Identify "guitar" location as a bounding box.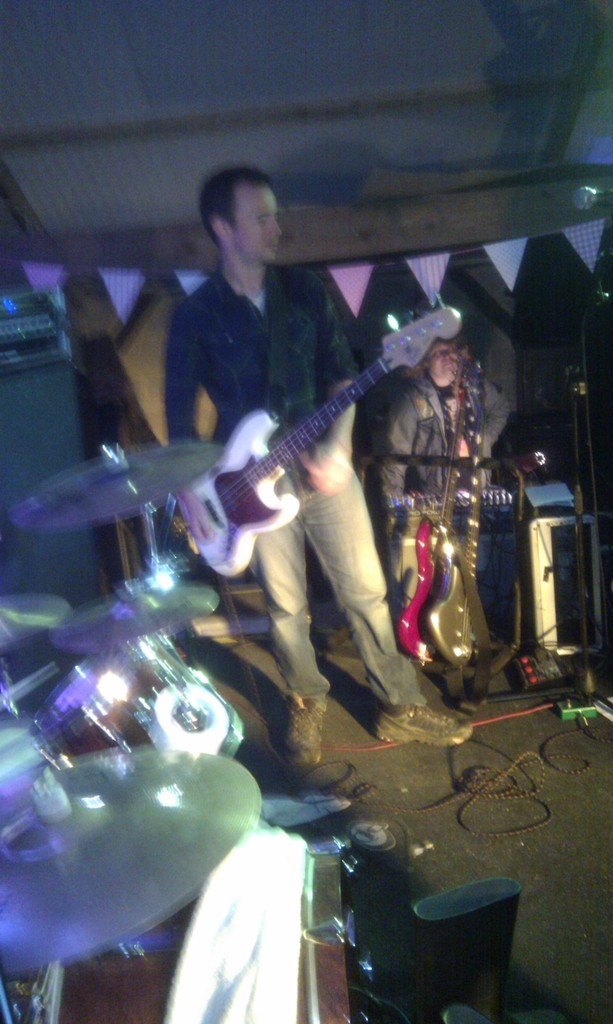
select_region(159, 301, 464, 592).
